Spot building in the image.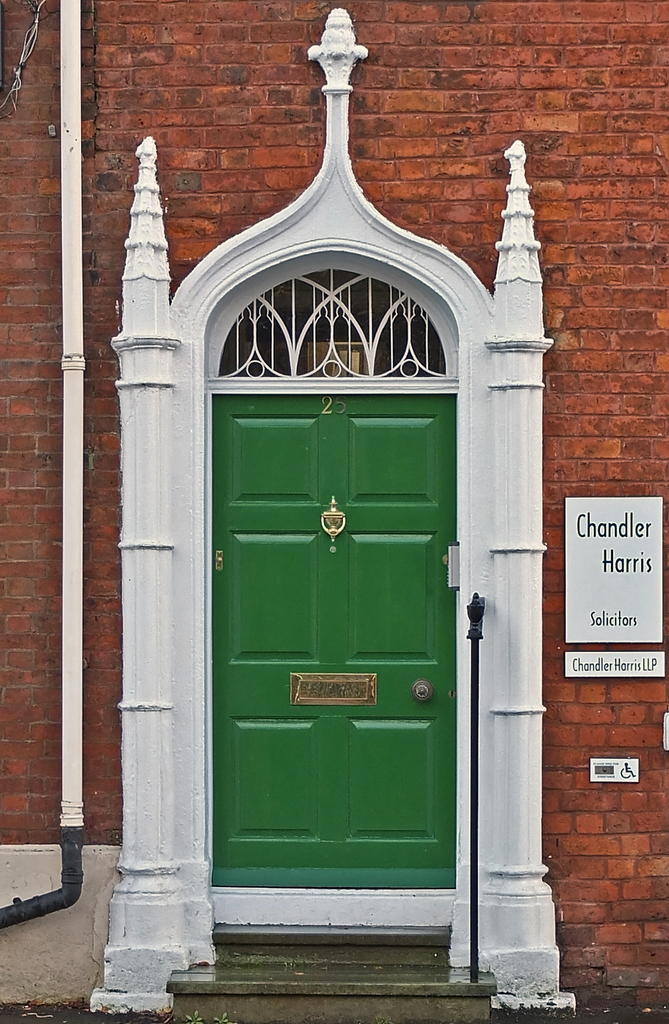
building found at rect(0, 0, 668, 1023).
